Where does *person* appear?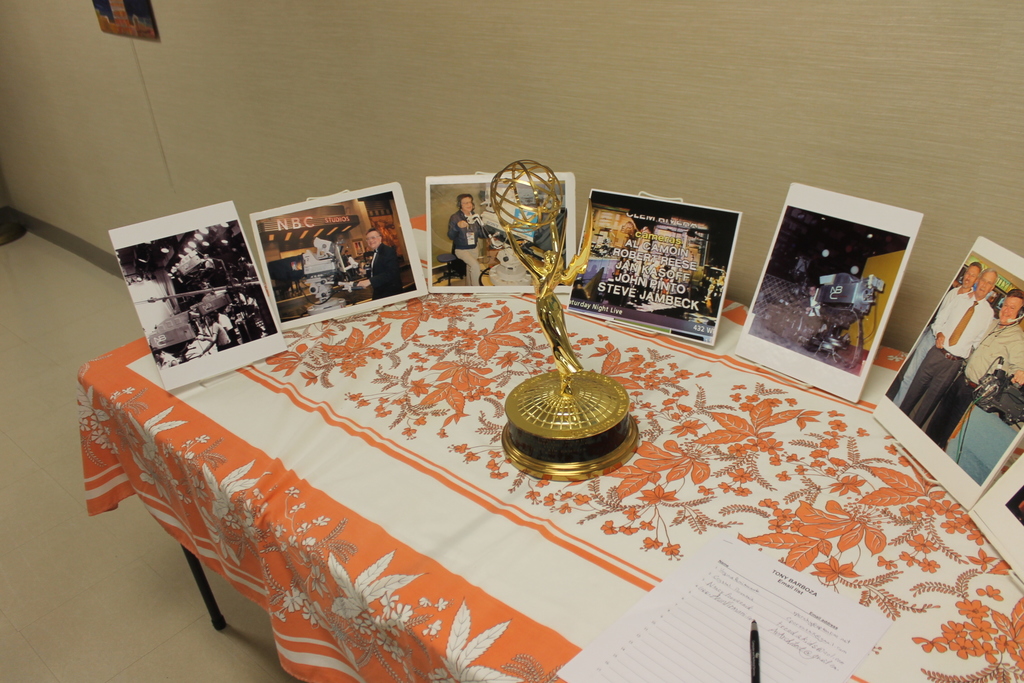
Appears at <box>354,231,404,302</box>.
